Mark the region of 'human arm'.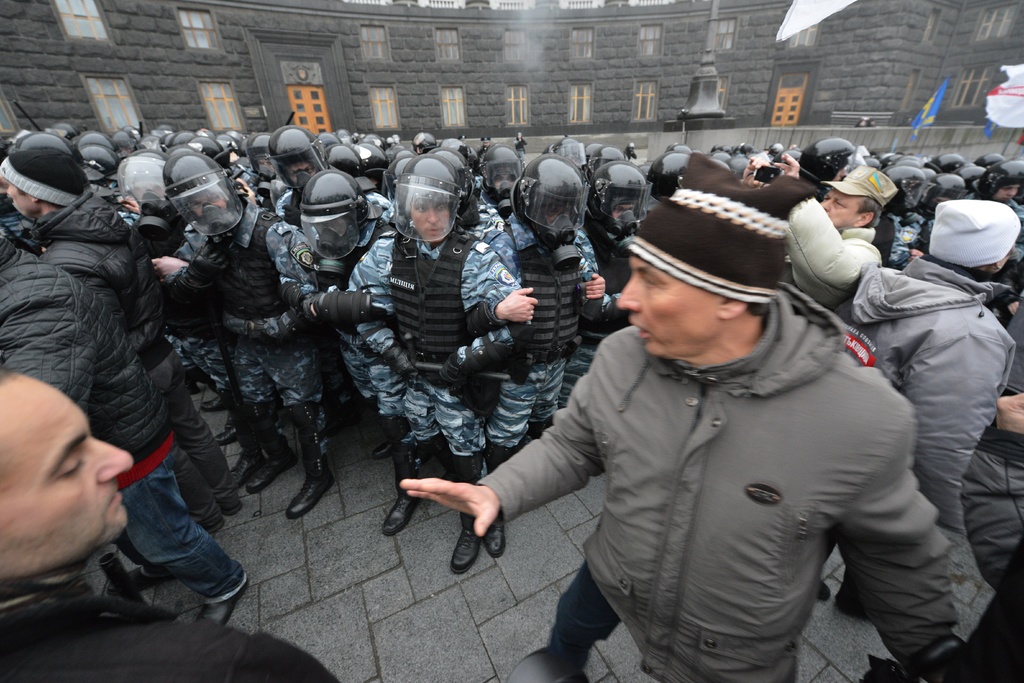
Region: 335,230,419,379.
